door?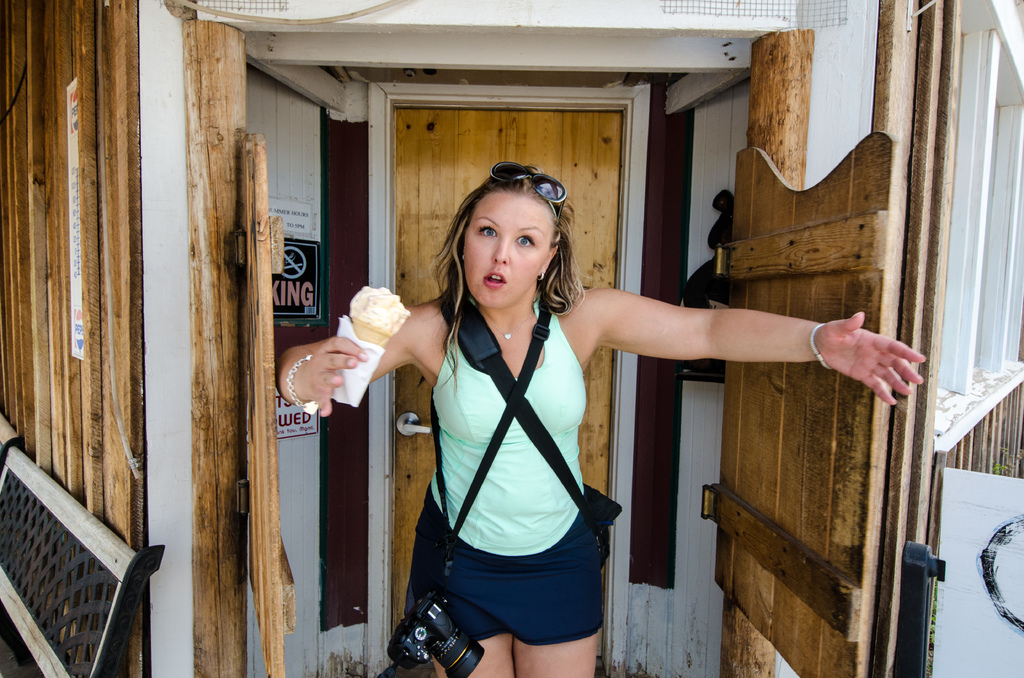
232:21:309:677
